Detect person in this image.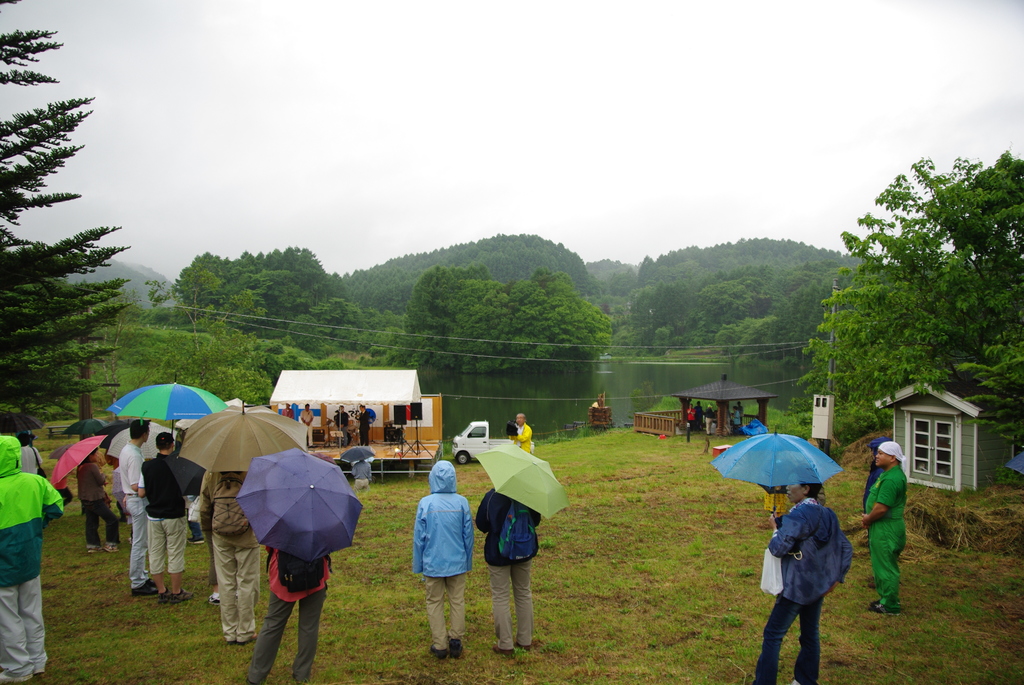
Detection: 282/400/295/416.
